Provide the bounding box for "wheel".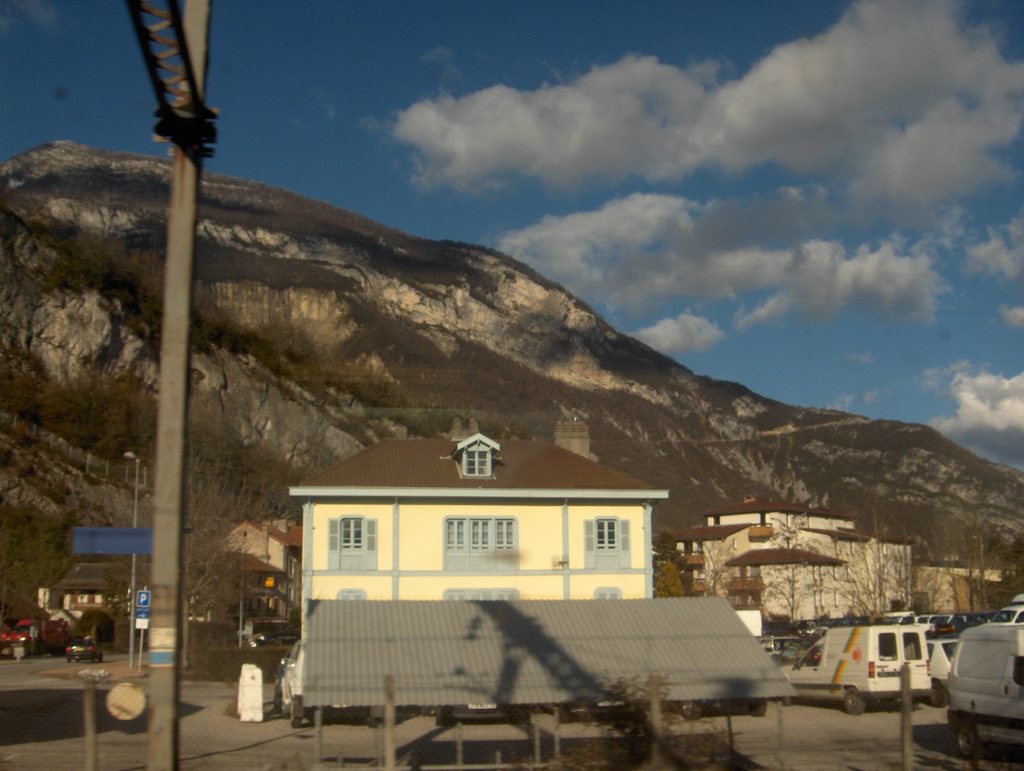
x1=100 y1=648 x2=107 y2=661.
